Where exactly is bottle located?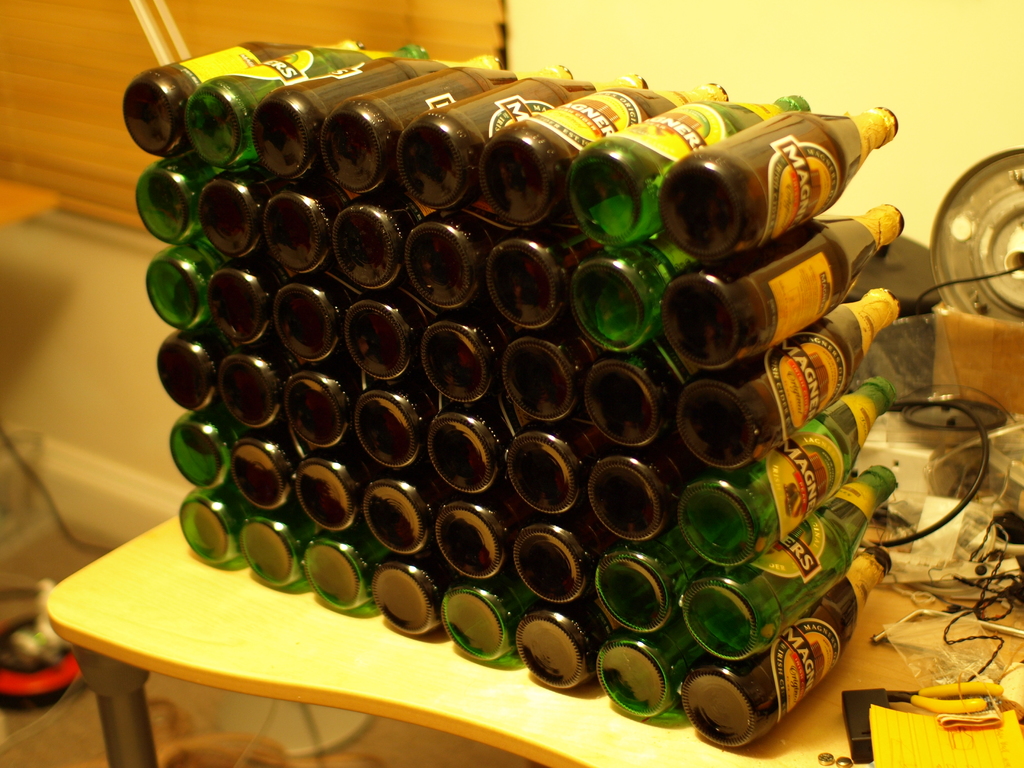
Its bounding box is bbox(325, 196, 433, 294).
